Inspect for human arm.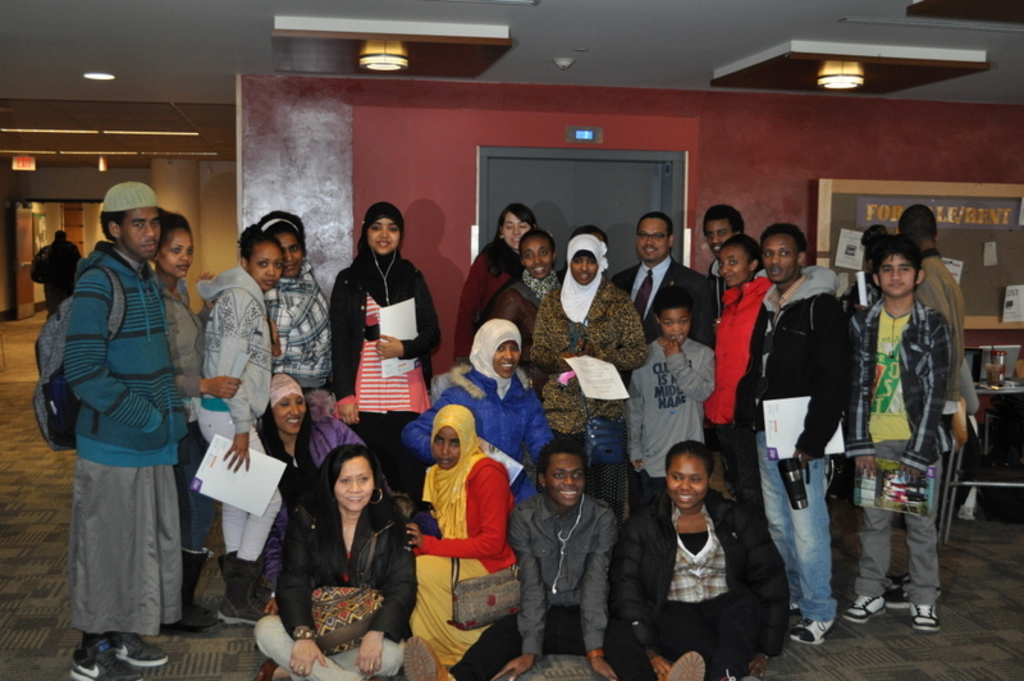
Inspection: detection(451, 253, 481, 370).
